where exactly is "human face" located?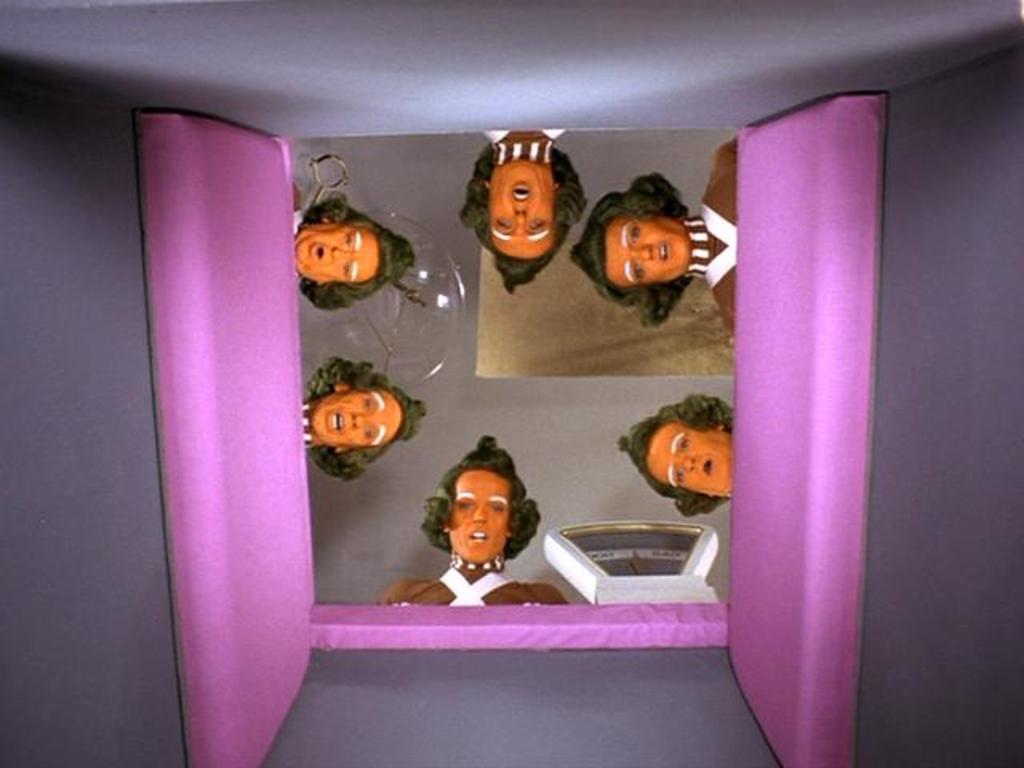
Its bounding box is <box>650,421,734,494</box>.
